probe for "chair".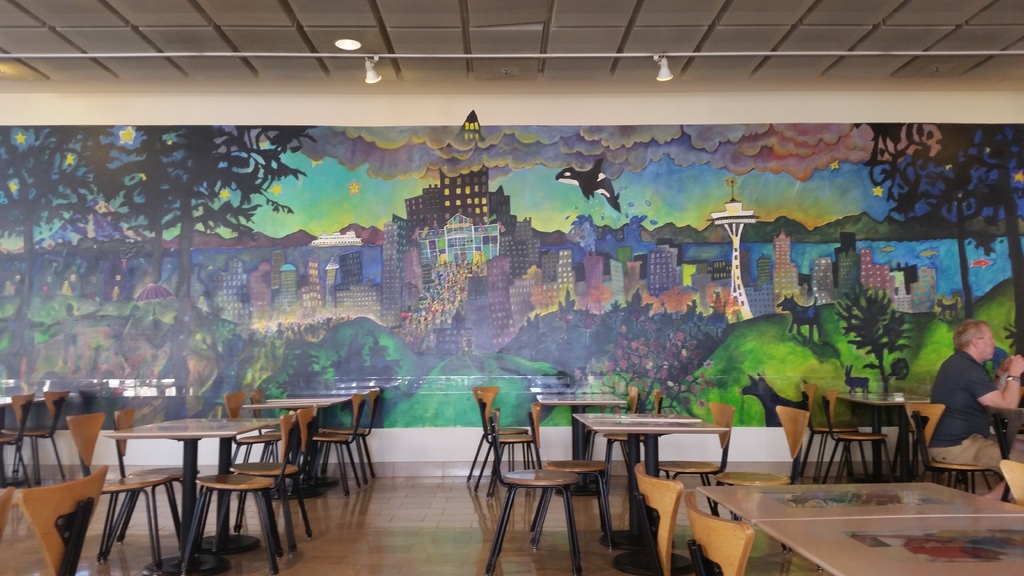
Probe result: {"left": 529, "top": 403, "right": 619, "bottom": 552}.
